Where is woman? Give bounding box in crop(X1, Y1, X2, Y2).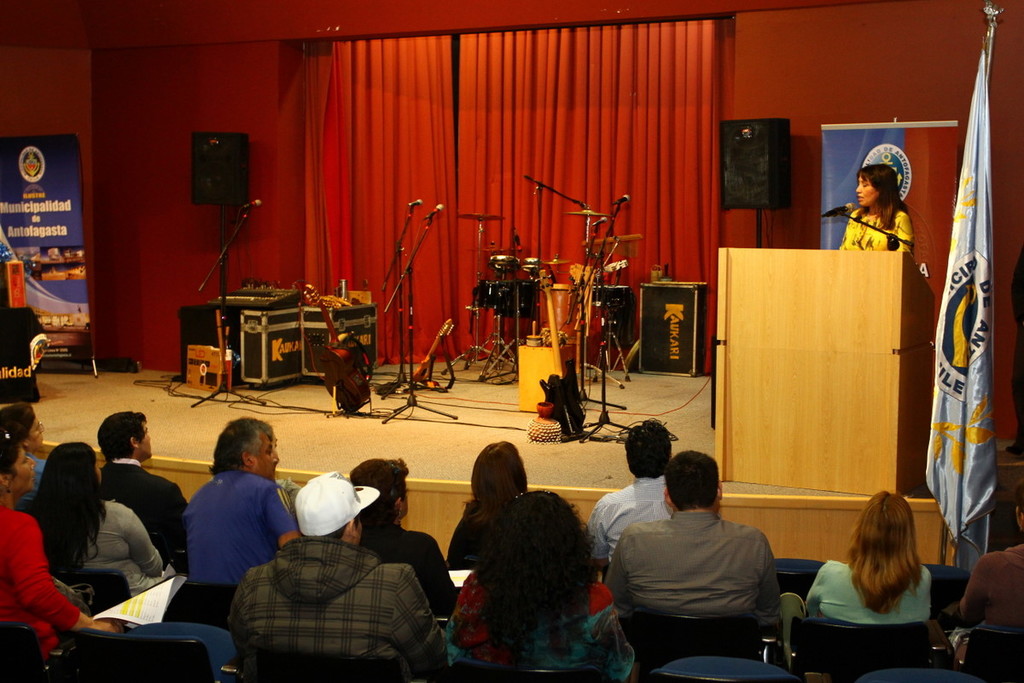
crop(838, 144, 930, 262).
